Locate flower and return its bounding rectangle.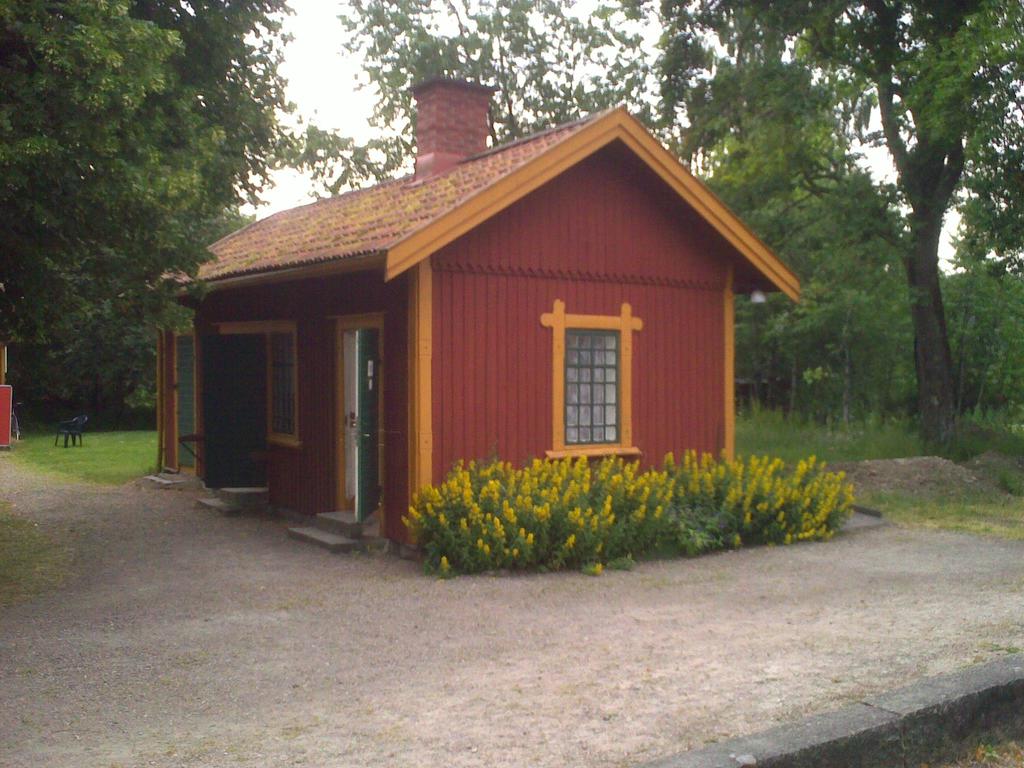
599,495,621,529.
